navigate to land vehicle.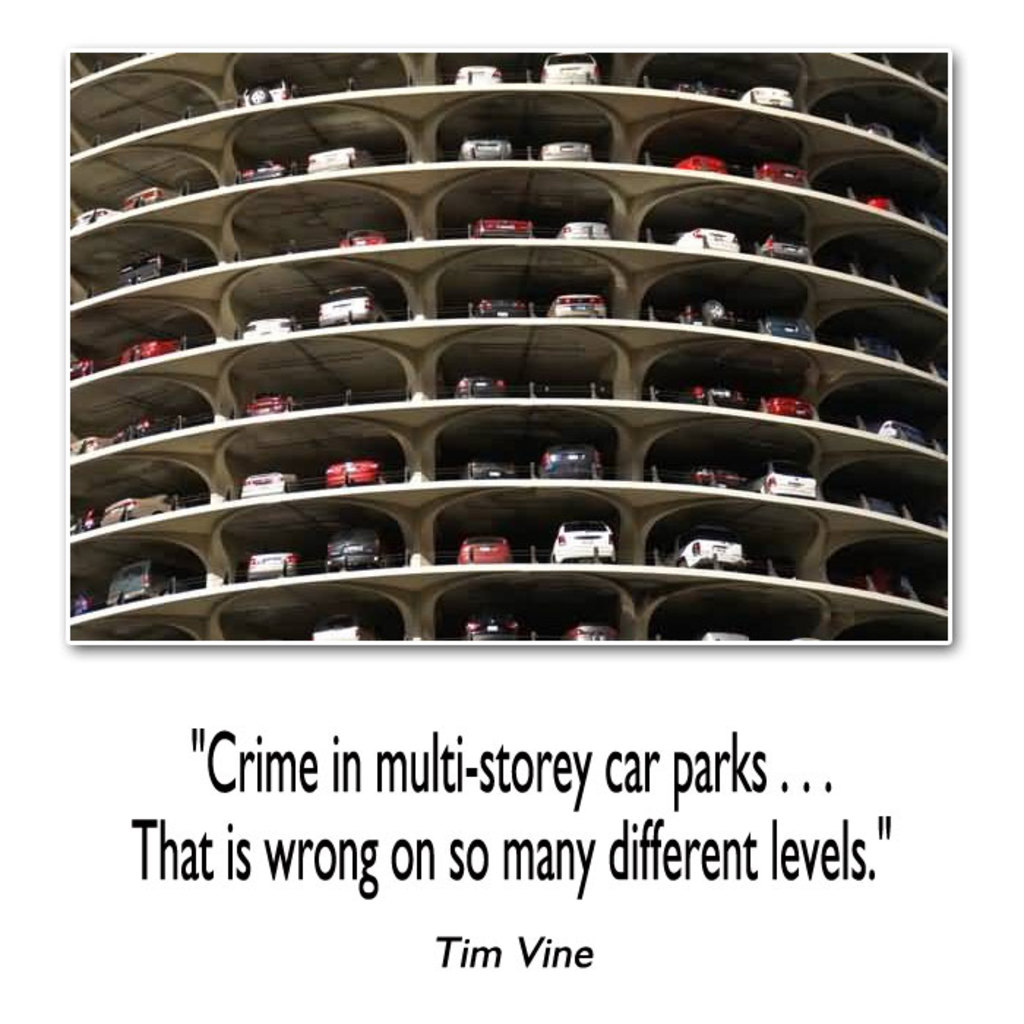
Navigation target: 669, 532, 742, 566.
